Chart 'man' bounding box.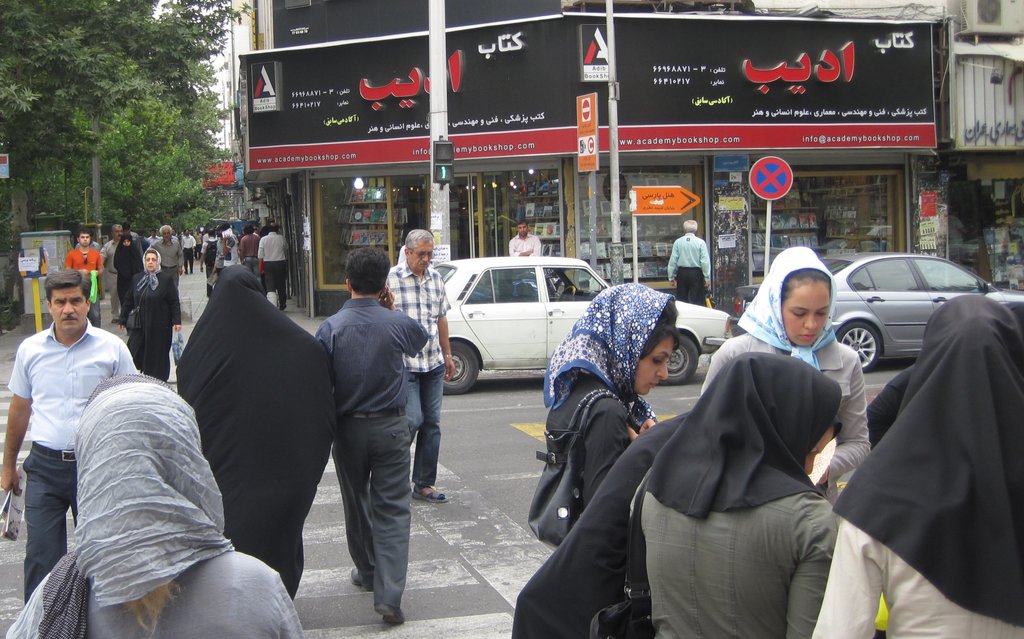
Charted: region(0, 271, 140, 606).
